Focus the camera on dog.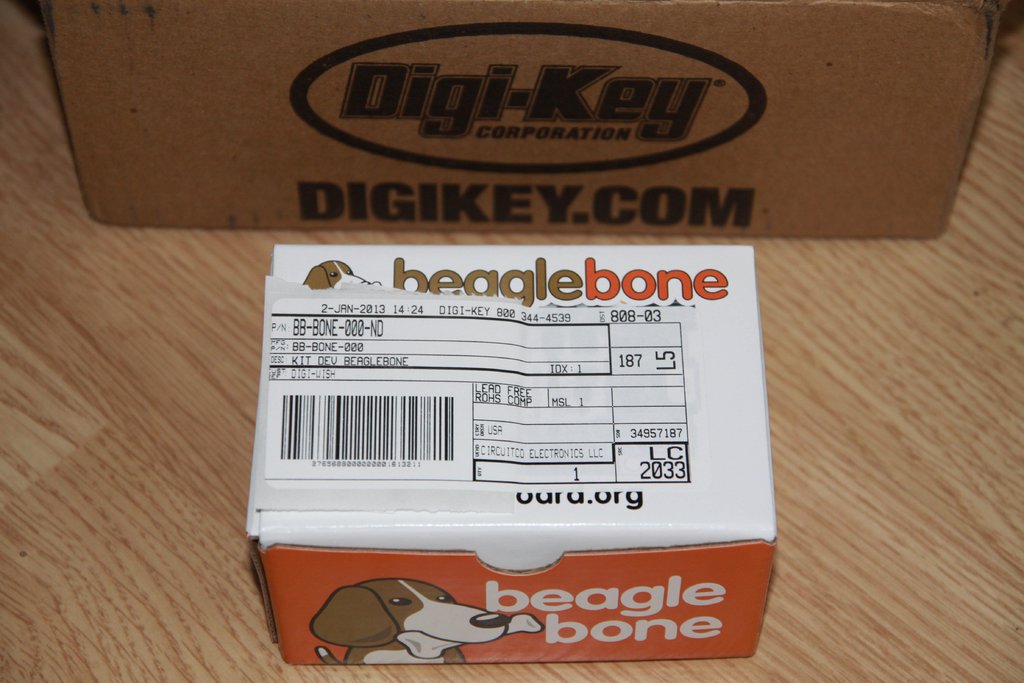
Focus region: locate(307, 578, 511, 664).
